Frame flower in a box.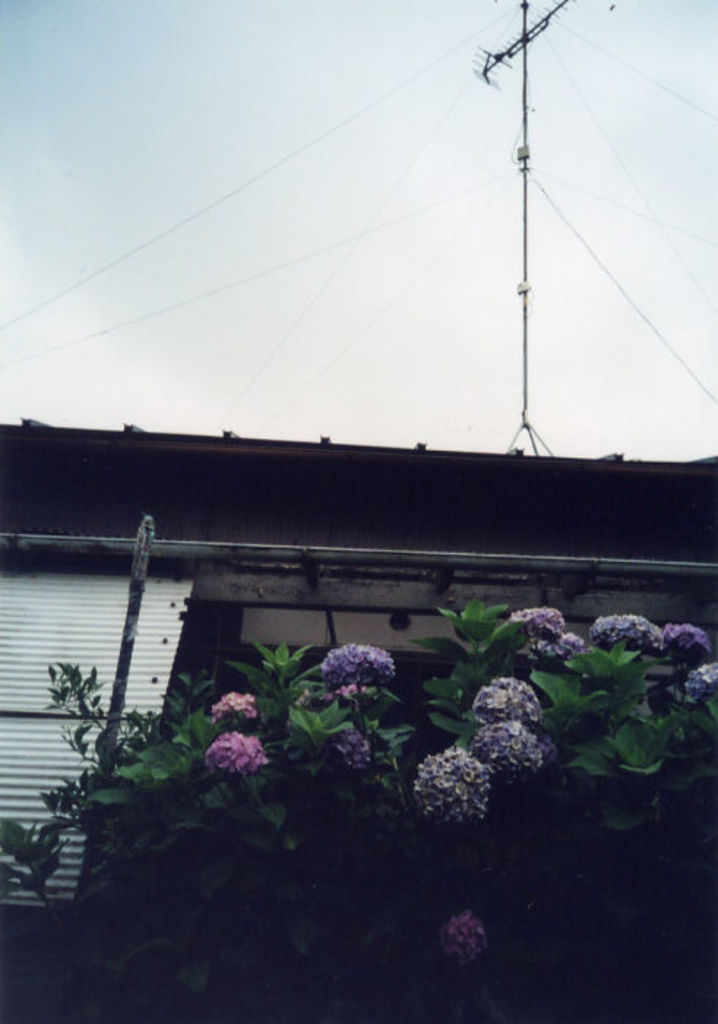
Rect(686, 661, 717, 707).
